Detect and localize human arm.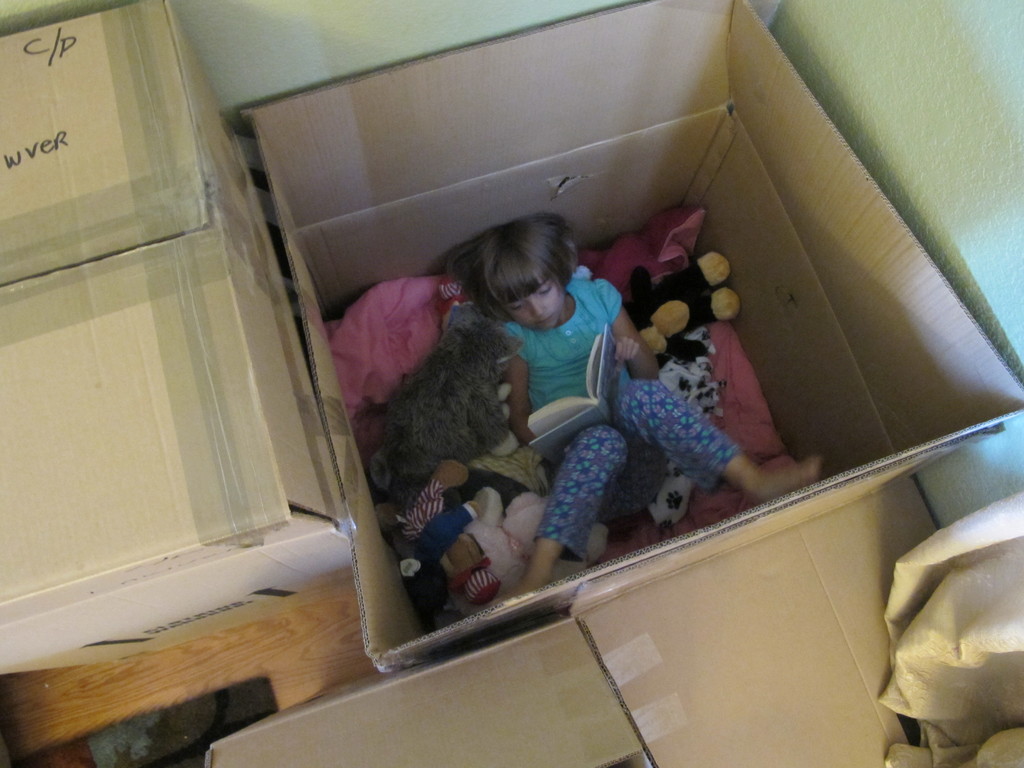
Localized at (504, 312, 548, 456).
